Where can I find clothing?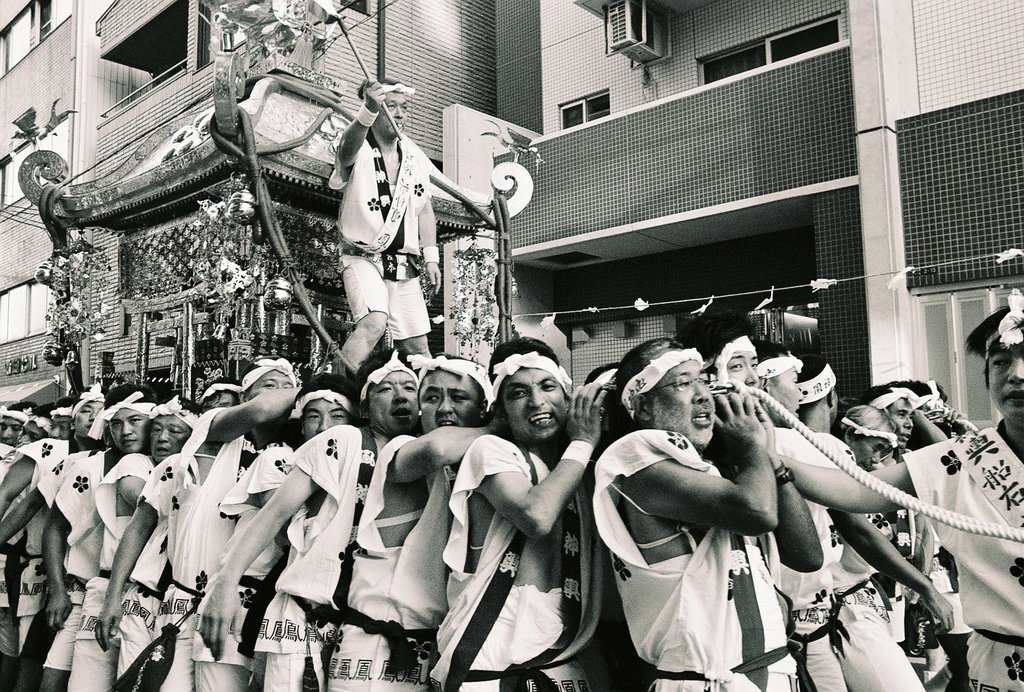
You can find it at [586,424,795,691].
